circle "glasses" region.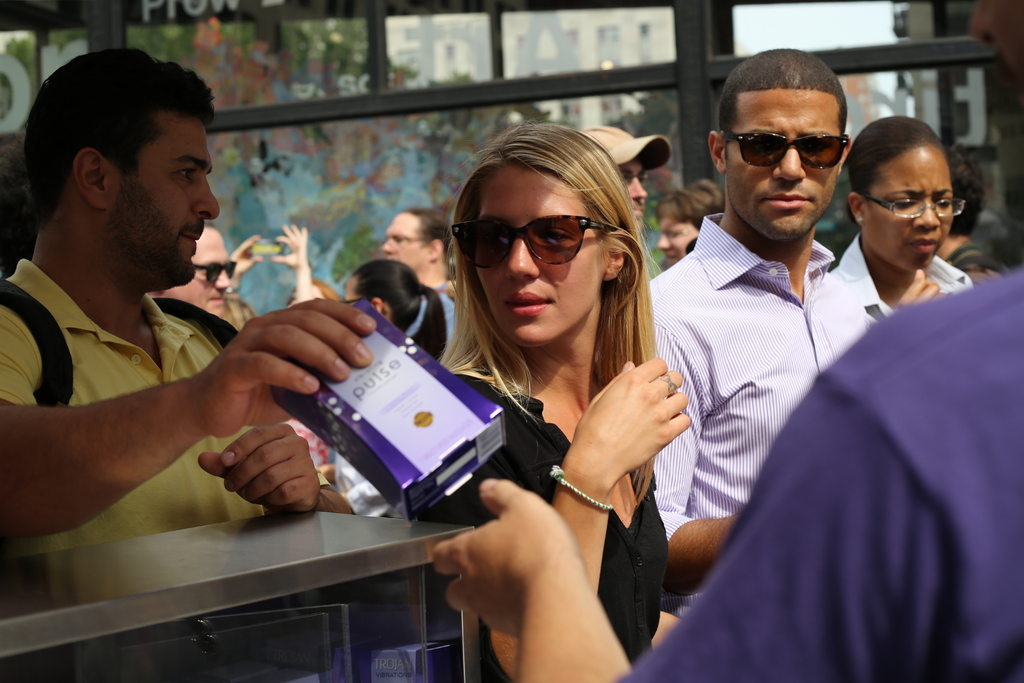
Region: <region>861, 176, 972, 218</region>.
